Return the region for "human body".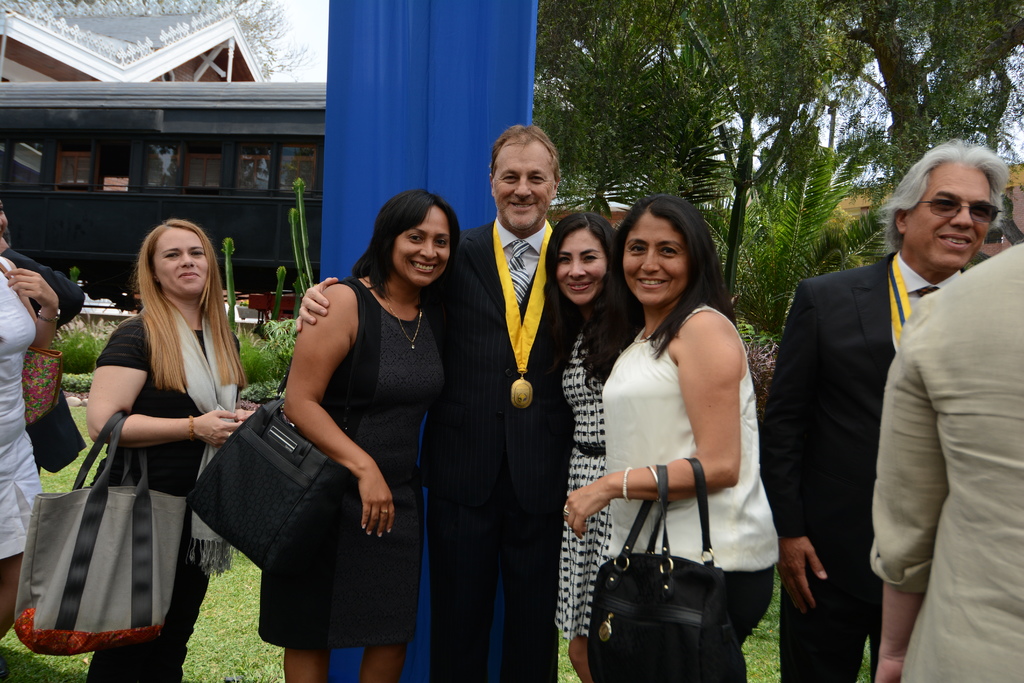
x1=84 y1=310 x2=263 y2=682.
